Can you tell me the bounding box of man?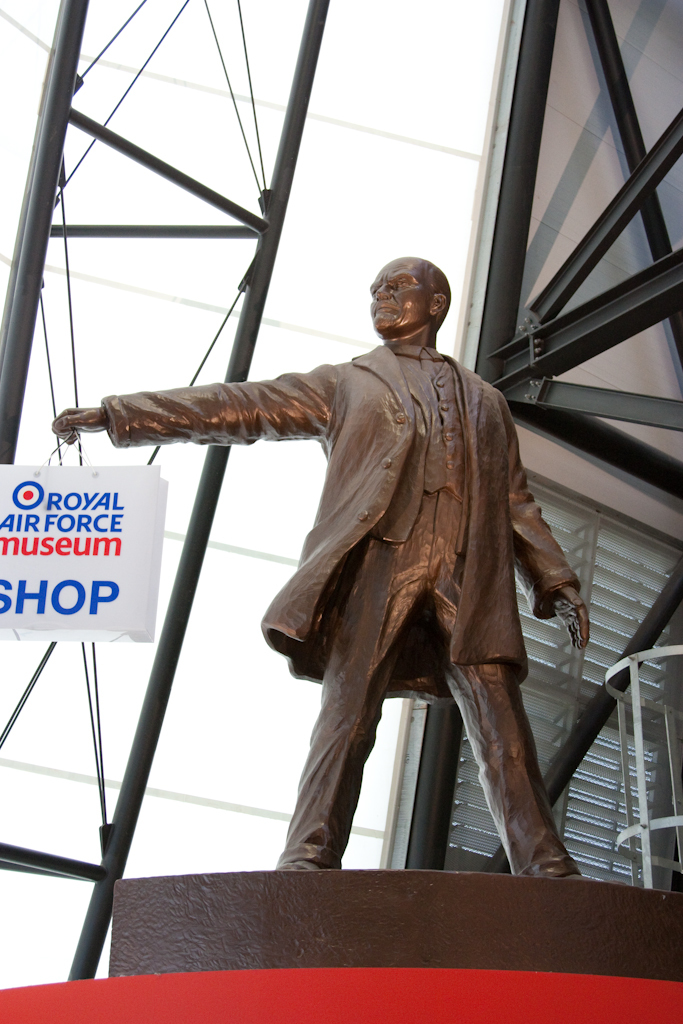
pyautogui.locateOnScreen(117, 210, 561, 907).
